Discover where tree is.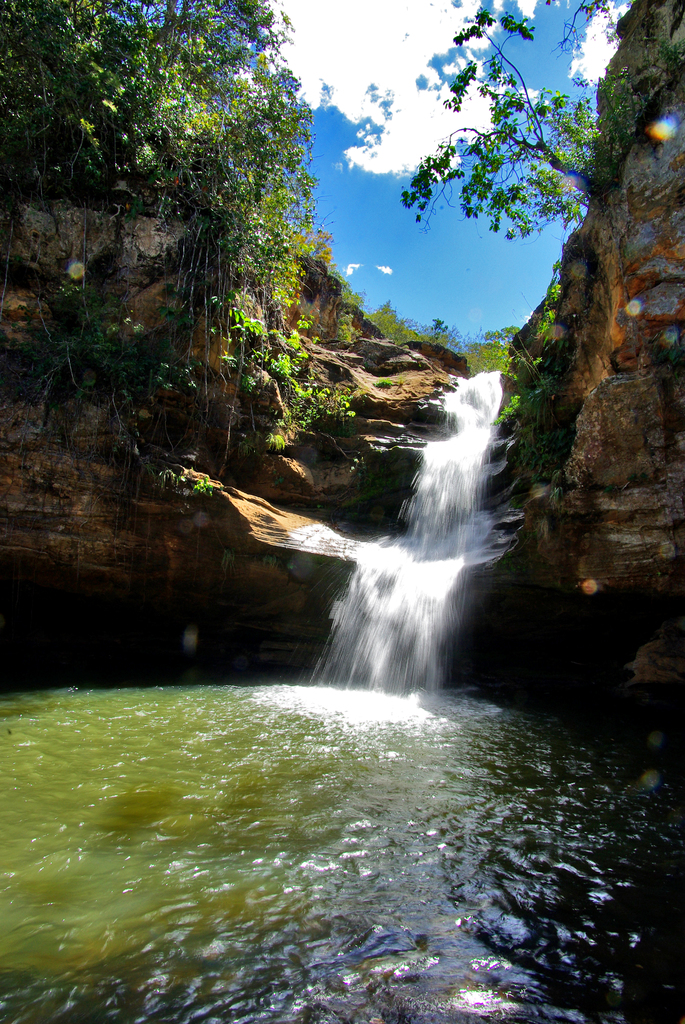
Discovered at bbox=[0, 0, 289, 212].
